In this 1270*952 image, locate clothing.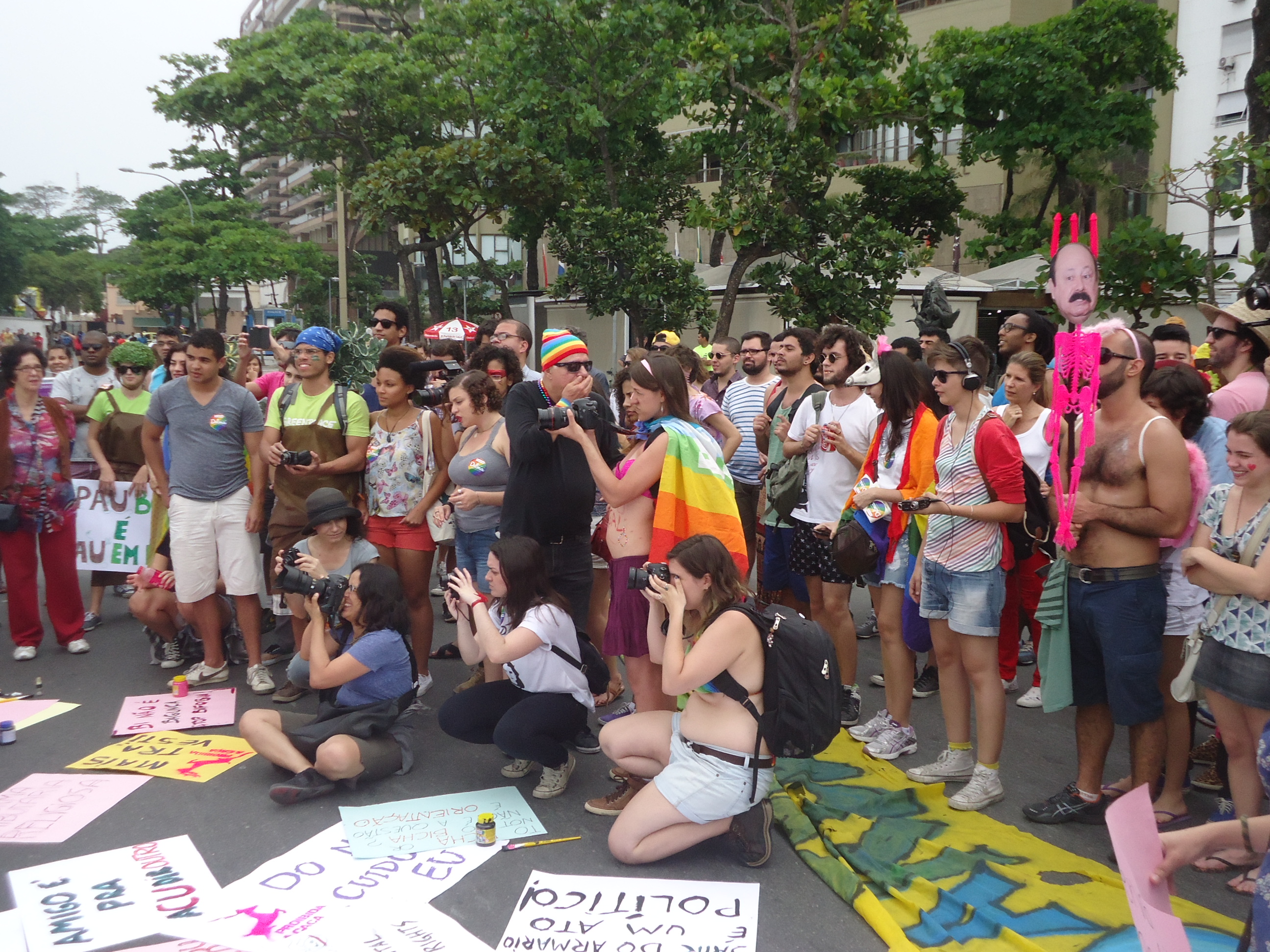
Bounding box: (215, 294, 293, 374).
